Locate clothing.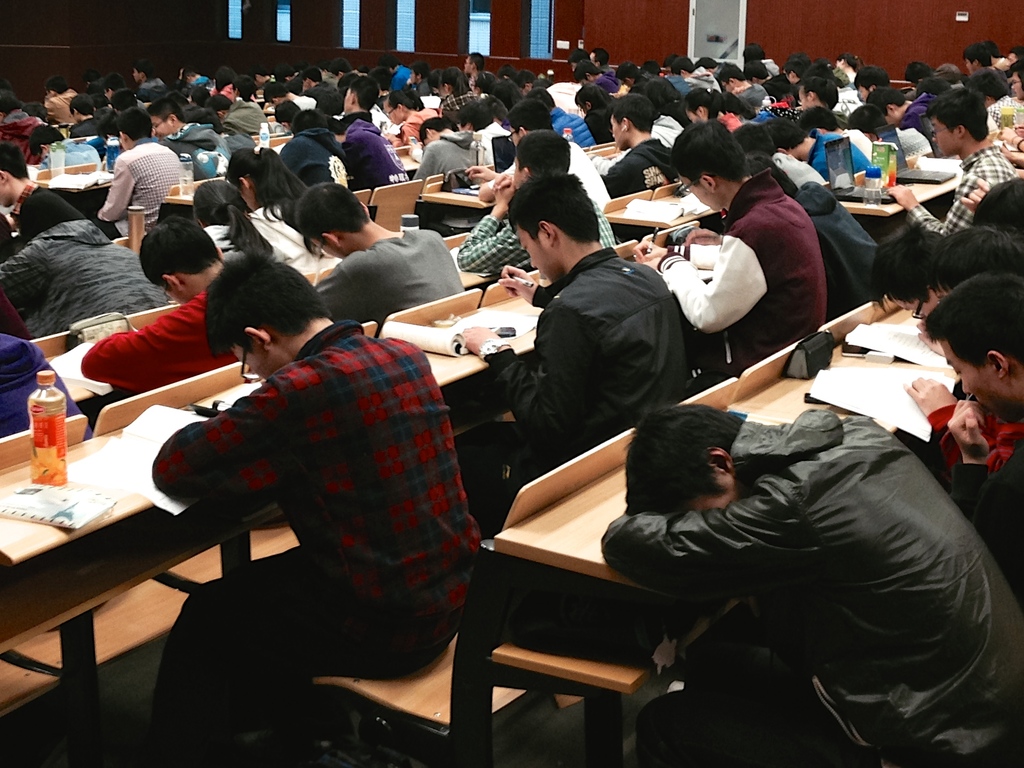
Bounding box: rect(0, 218, 164, 318).
